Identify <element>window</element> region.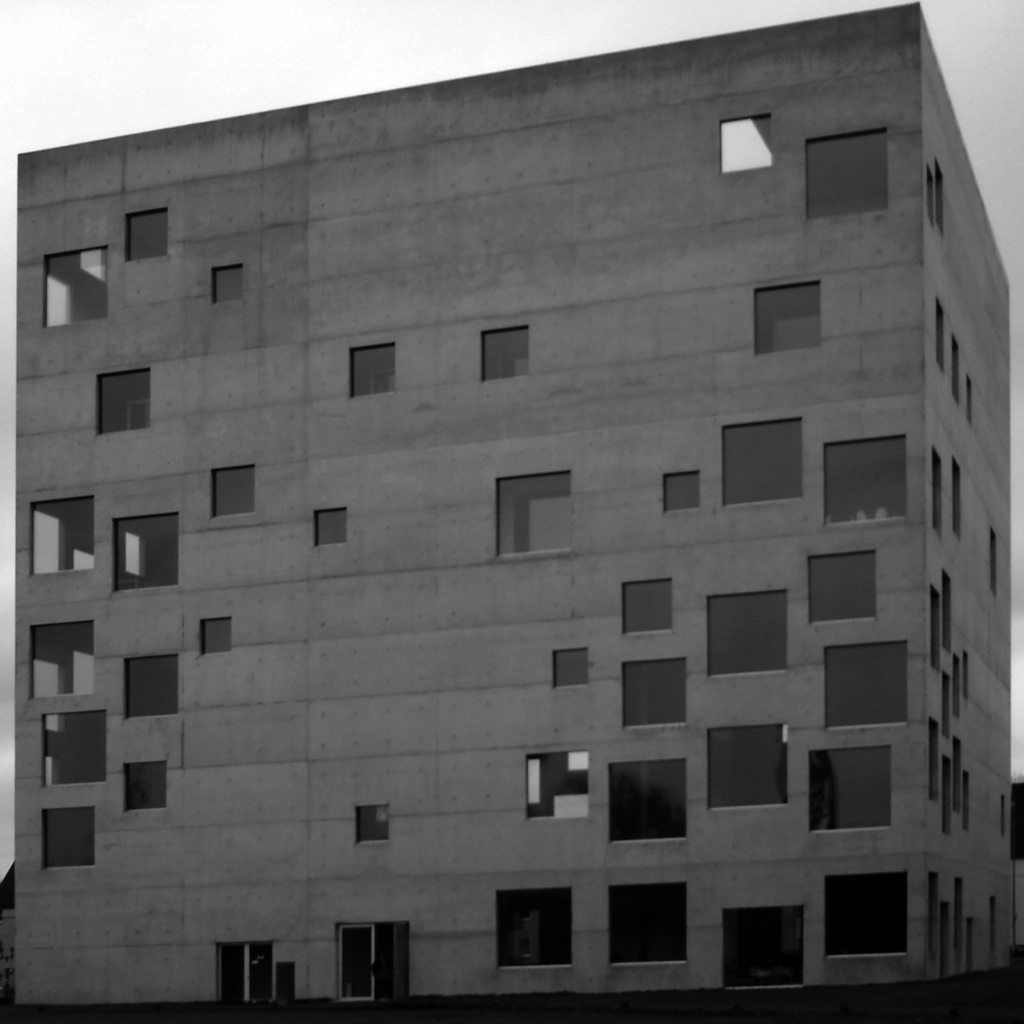
Region: <bbox>803, 128, 888, 221</bbox>.
